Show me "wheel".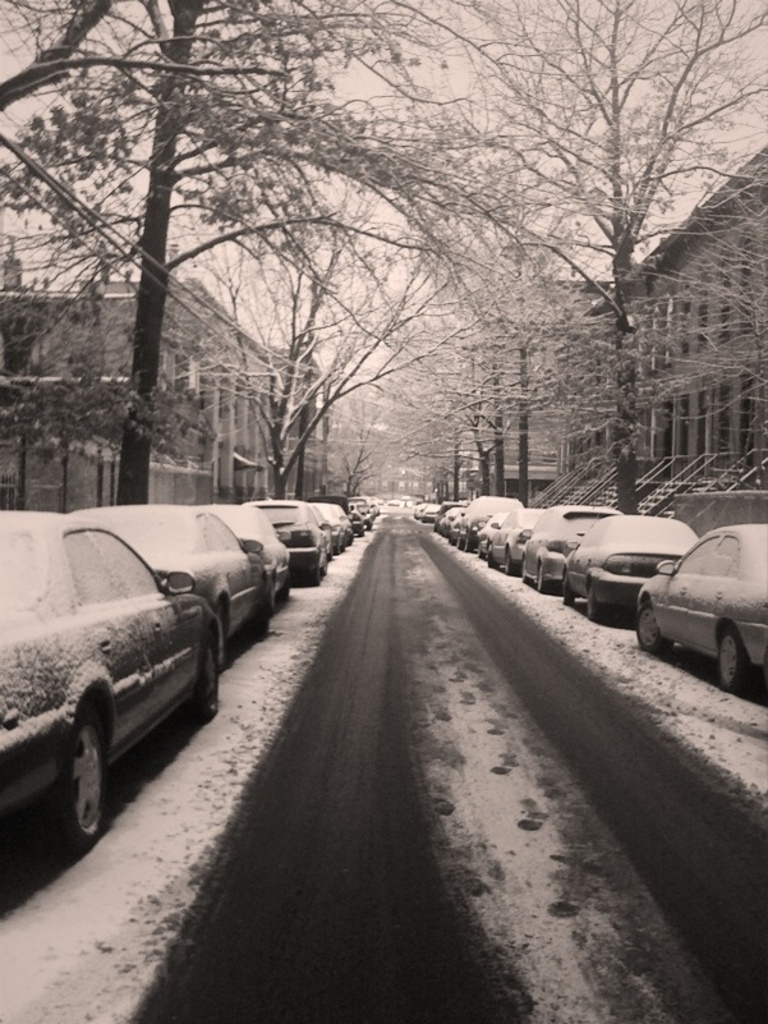
"wheel" is here: {"x1": 636, "y1": 611, "x2": 668, "y2": 655}.
